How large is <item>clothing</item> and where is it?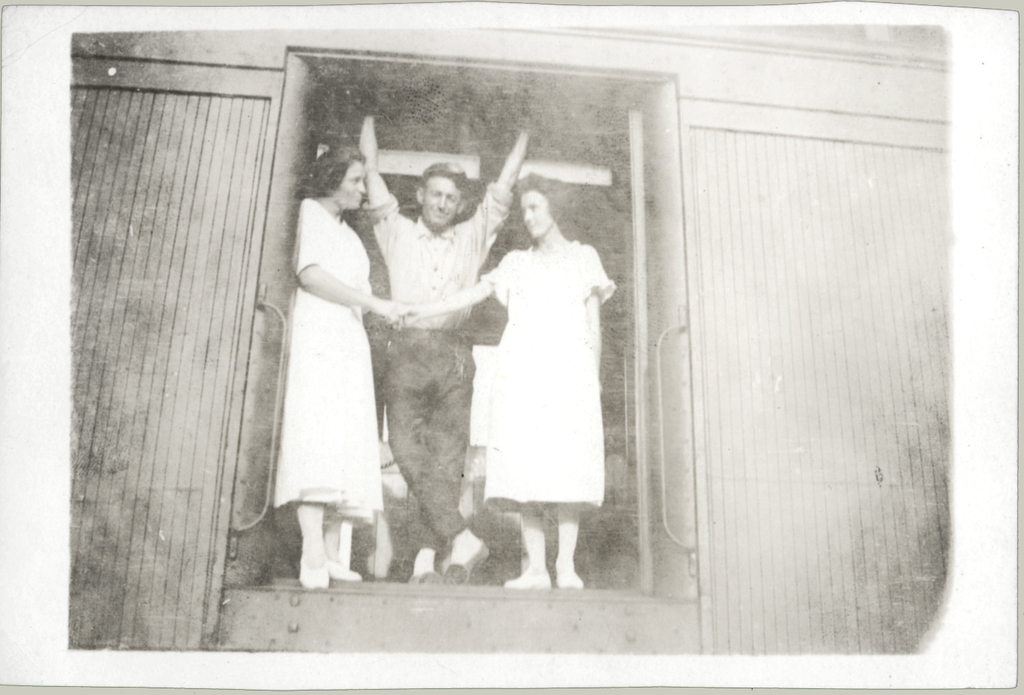
Bounding box: <region>270, 194, 383, 531</region>.
